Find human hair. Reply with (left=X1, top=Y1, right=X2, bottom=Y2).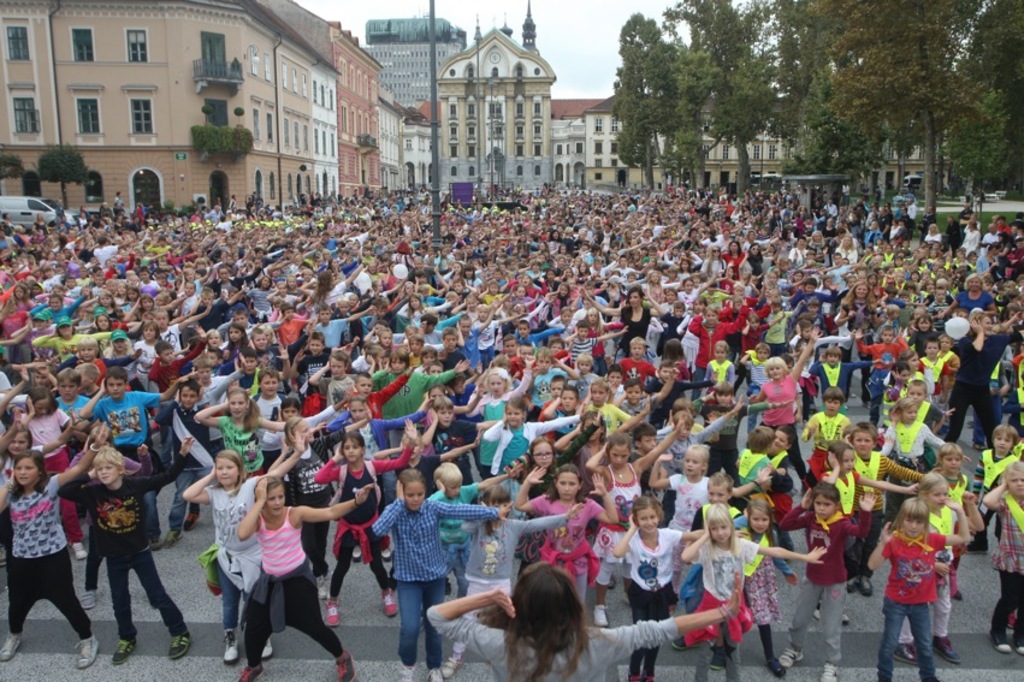
(left=309, top=332, right=324, bottom=344).
